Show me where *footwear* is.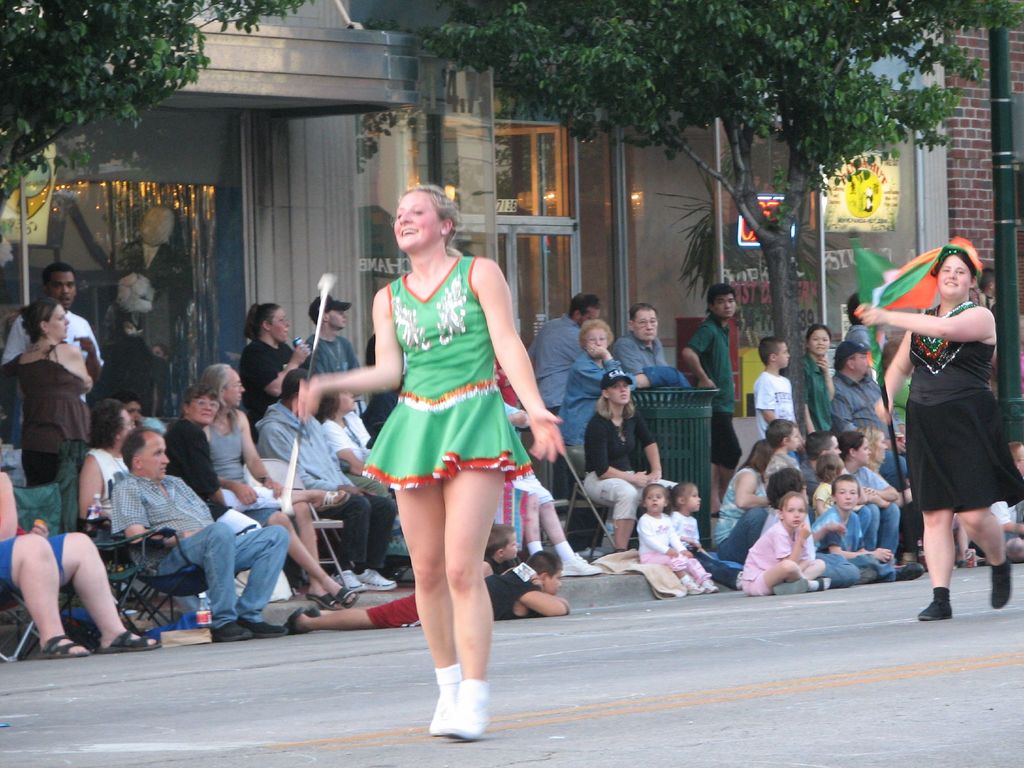
*footwear* is at [772, 579, 809, 595].
